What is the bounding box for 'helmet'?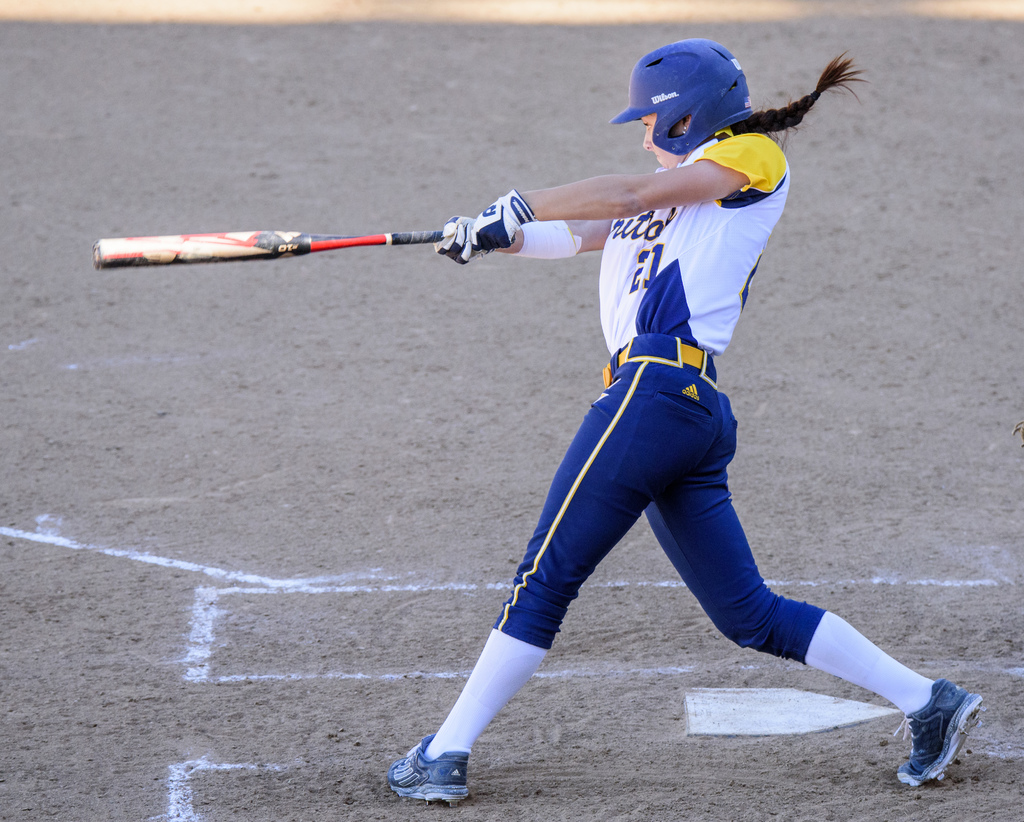
[615,38,777,143].
